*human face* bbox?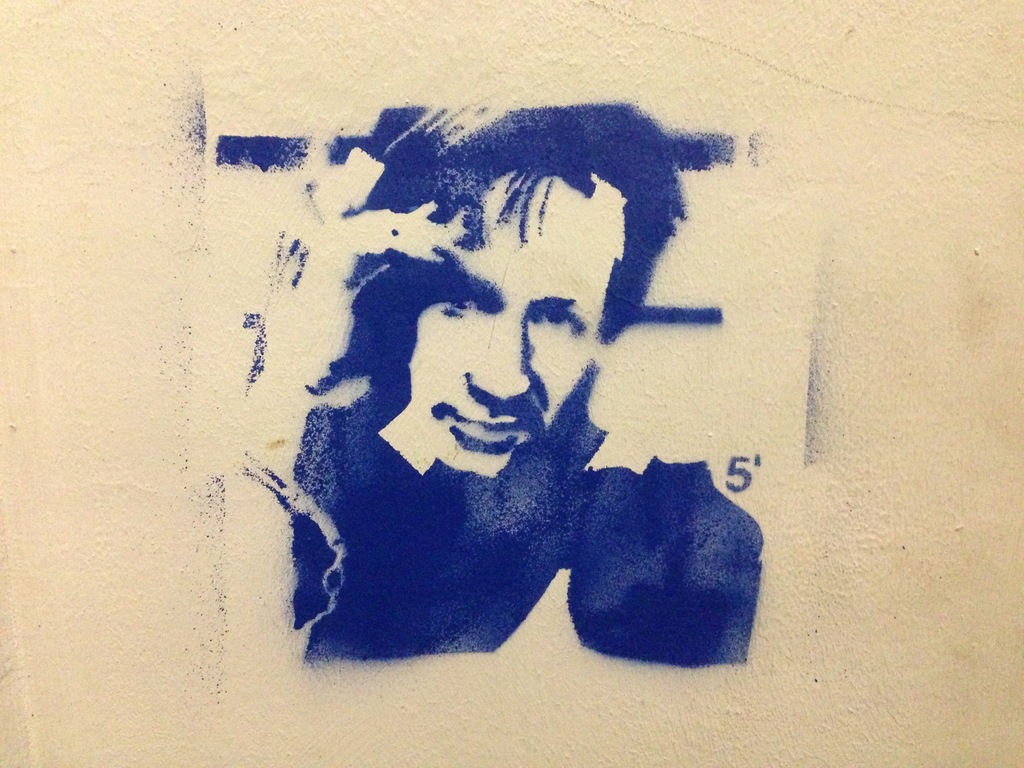
406, 186, 603, 480
